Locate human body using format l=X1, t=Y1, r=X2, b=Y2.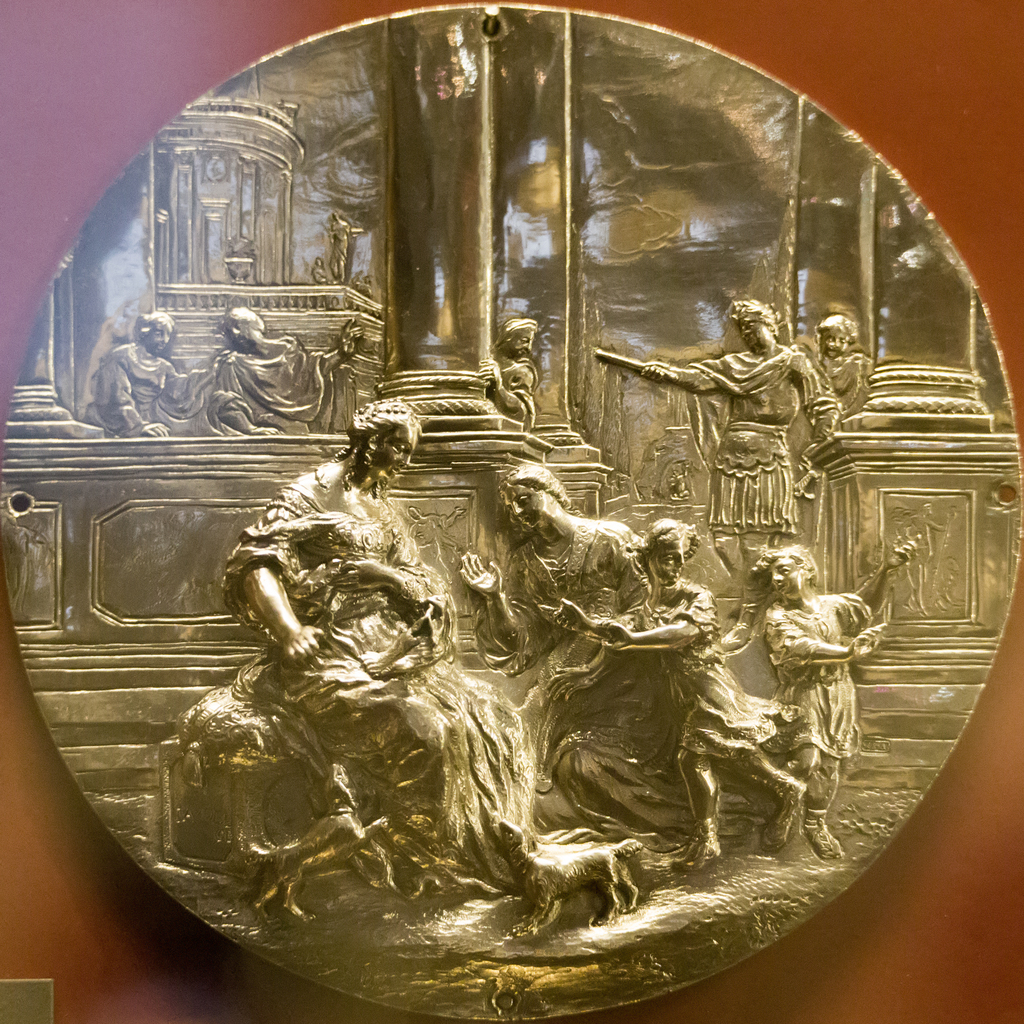
l=220, t=394, r=541, b=897.
